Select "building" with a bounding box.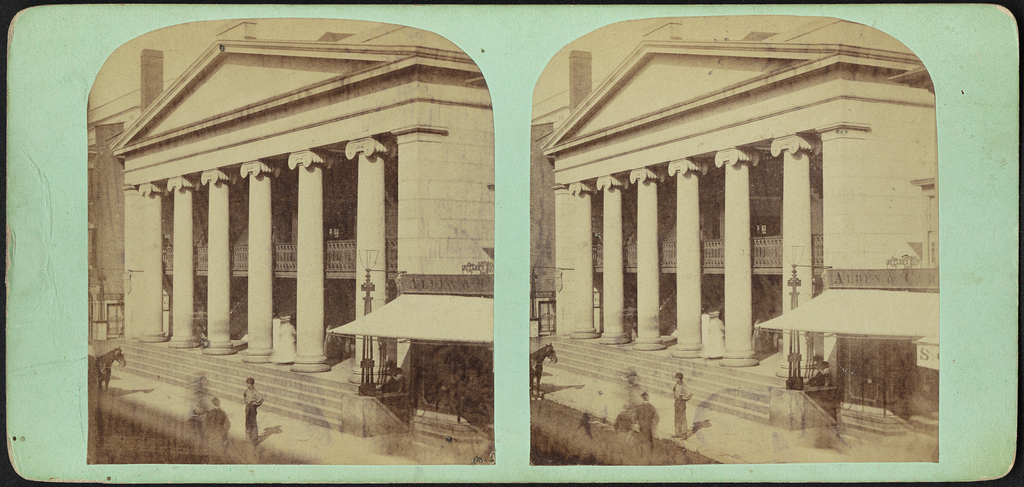
79 24 494 465.
